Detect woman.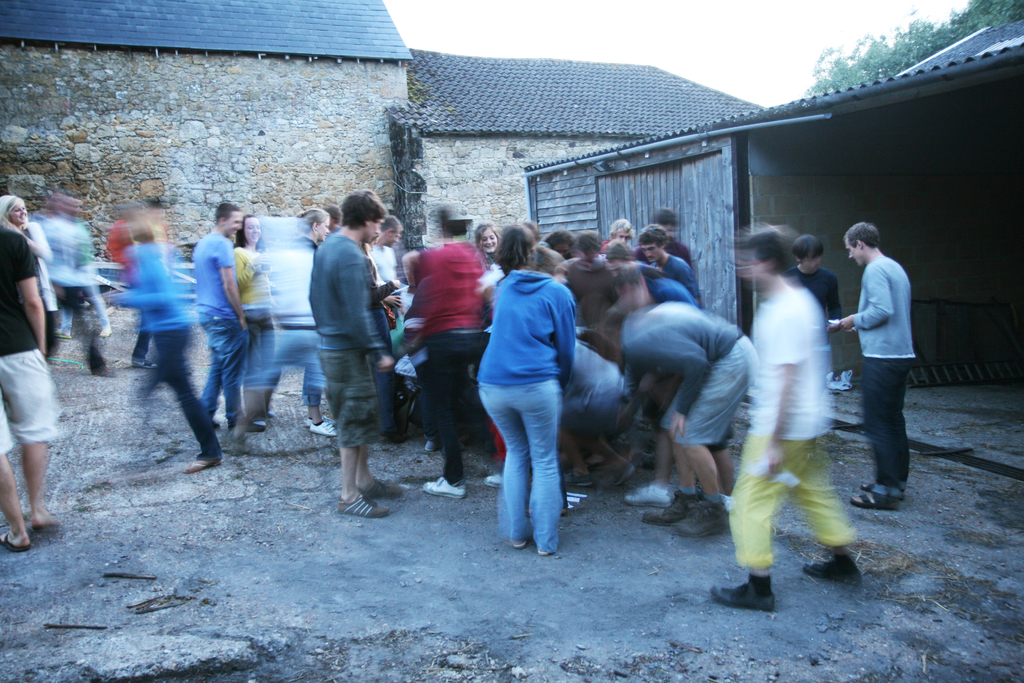
Detected at left=467, top=222, right=502, bottom=262.
